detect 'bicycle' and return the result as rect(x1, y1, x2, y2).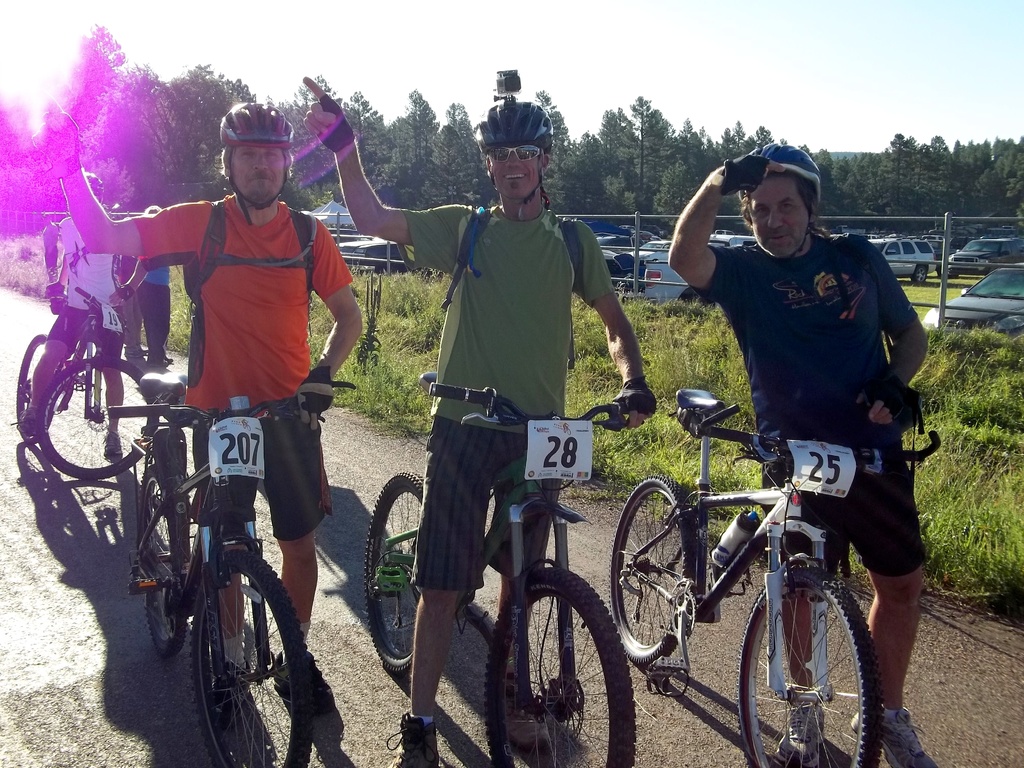
rect(604, 387, 943, 767).
